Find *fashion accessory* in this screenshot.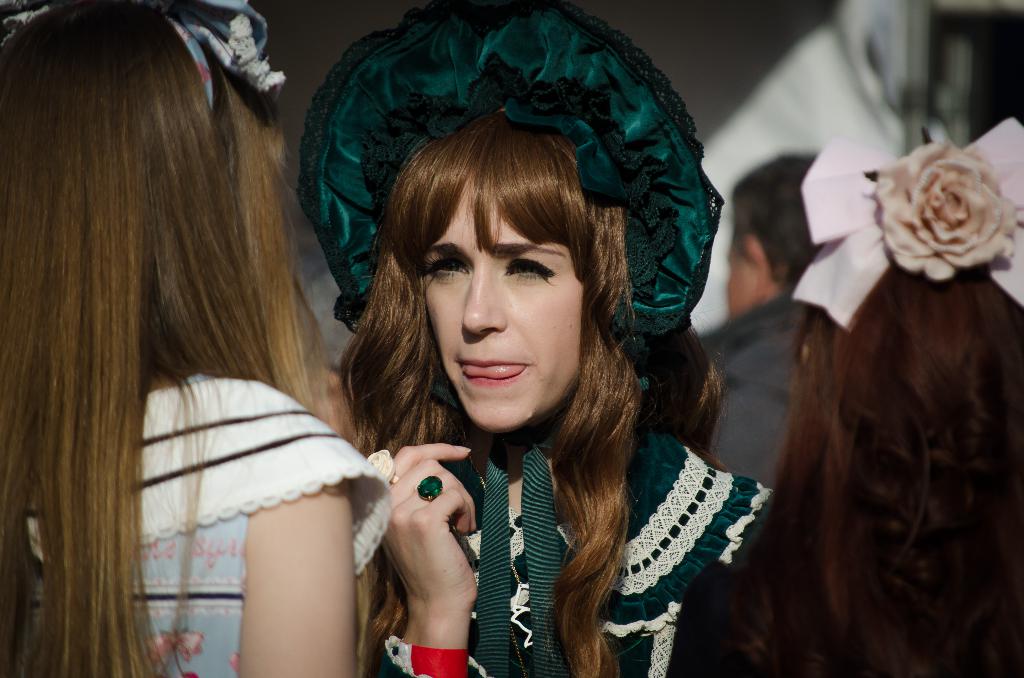
The bounding box for *fashion accessory* is rect(415, 474, 442, 502).
